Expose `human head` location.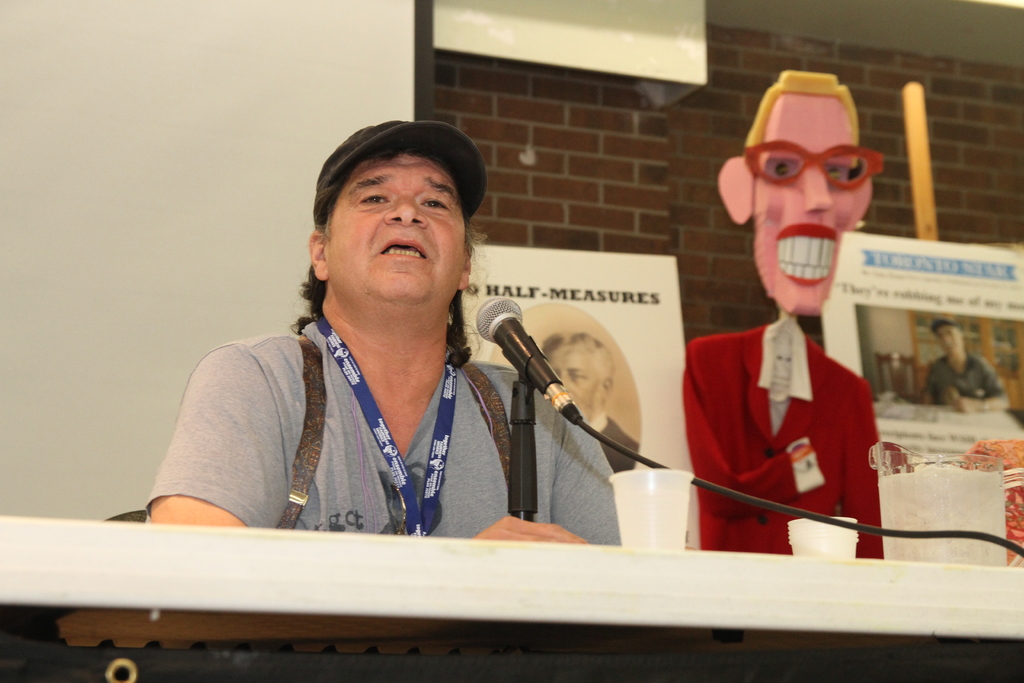
Exposed at box(541, 332, 618, 421).
